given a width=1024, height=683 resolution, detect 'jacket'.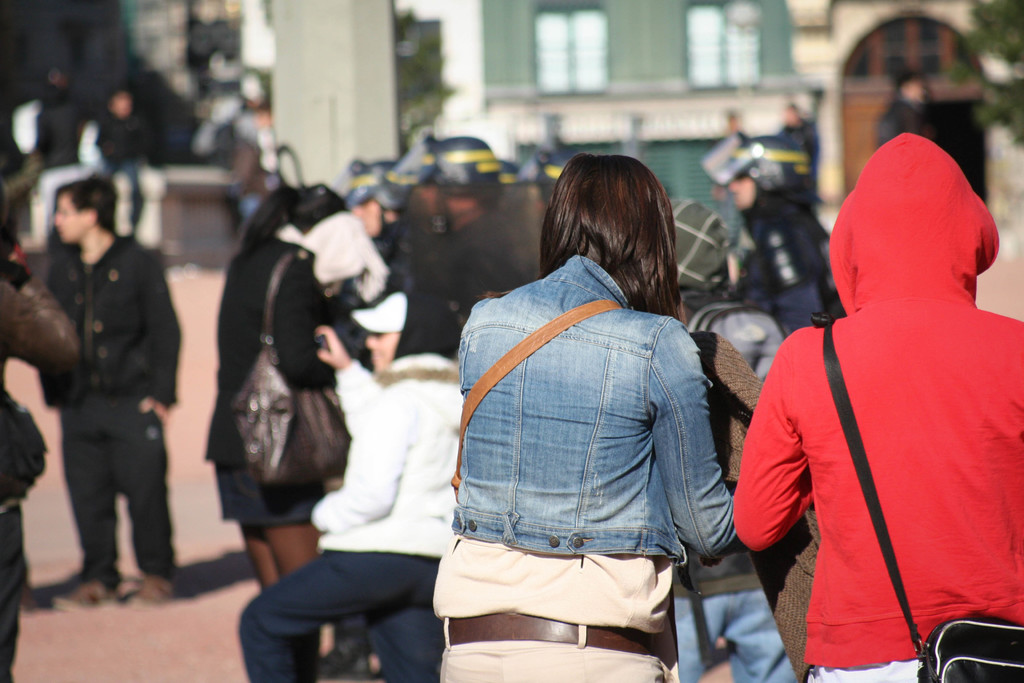
444:247:742:563.
